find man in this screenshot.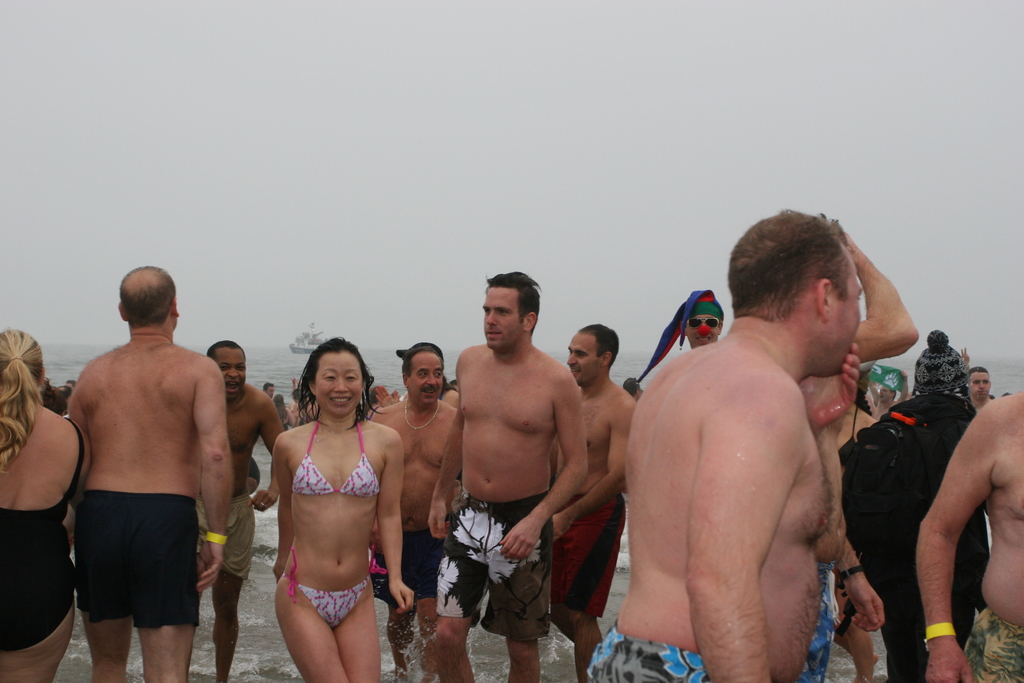
The bounding box for man is (204, 343, 287, 682).
